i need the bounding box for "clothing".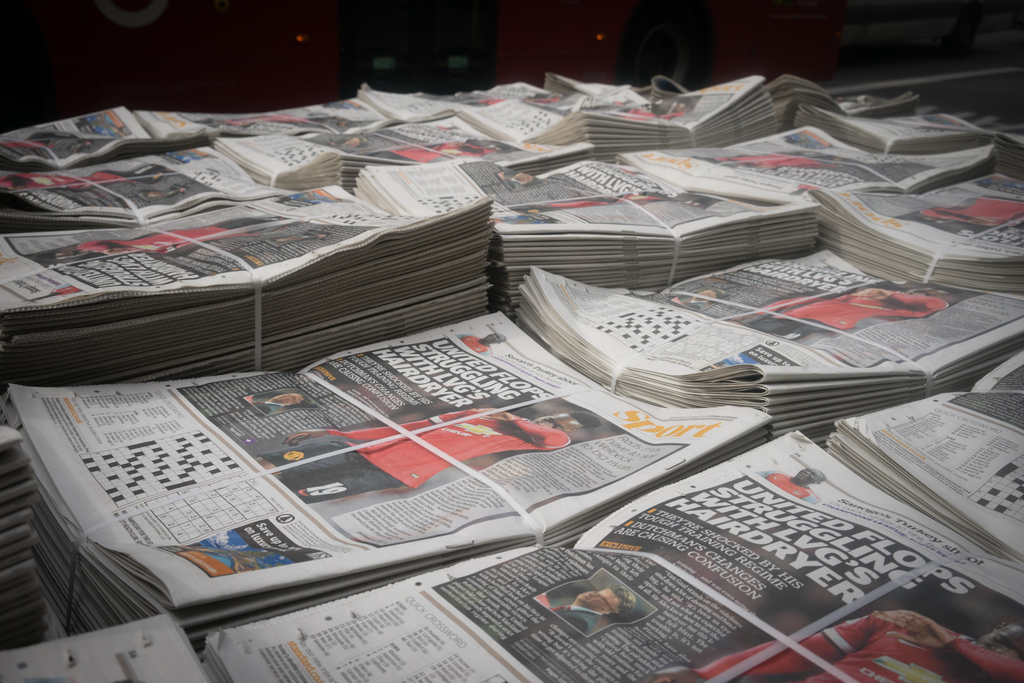
Here it is: (x1=387, y1=144, x2=460, y2=159).
